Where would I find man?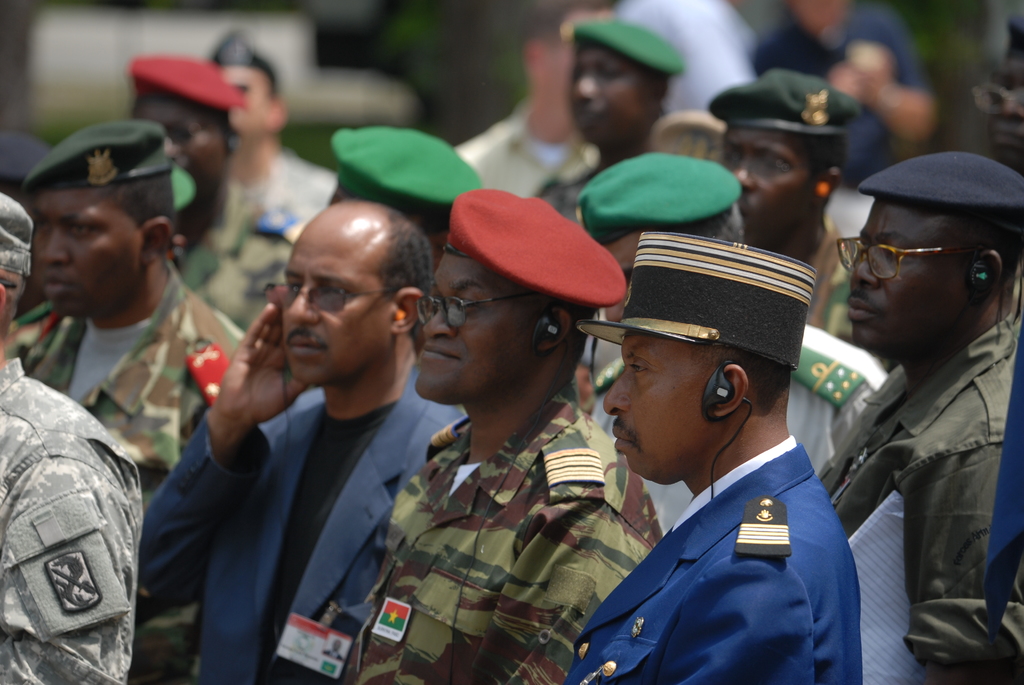
At left=0, top=194, right=145, bottom=684.
